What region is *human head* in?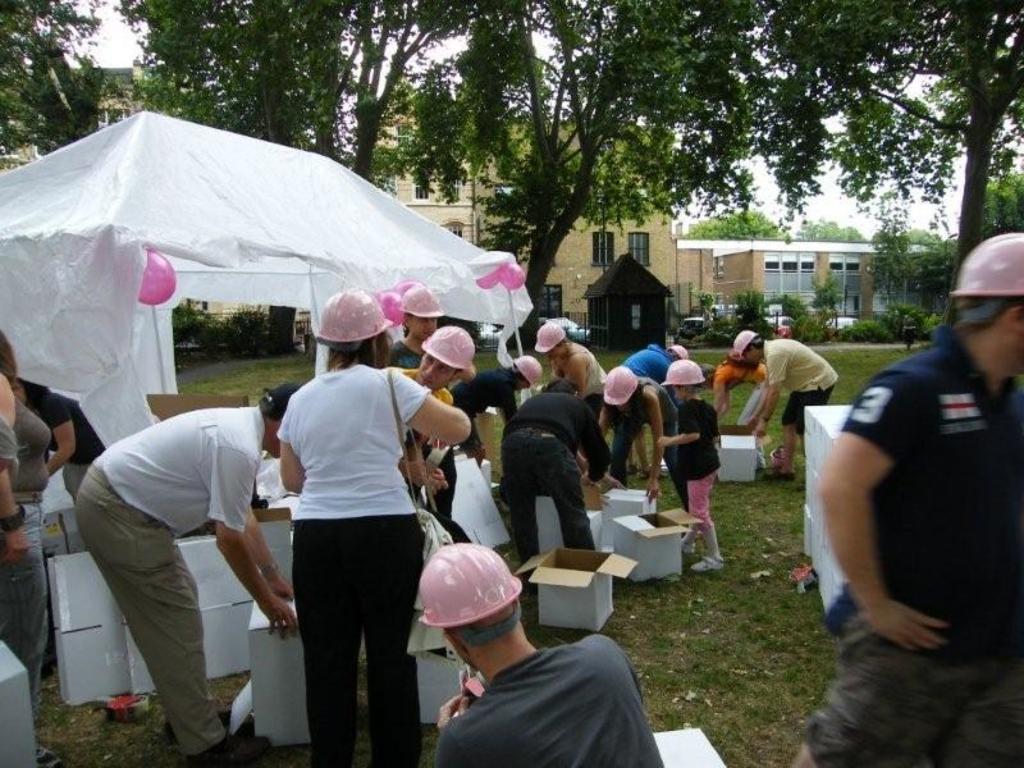
{"x1": 404, "y1": 285, "x2": 440, "y2": 342}.
